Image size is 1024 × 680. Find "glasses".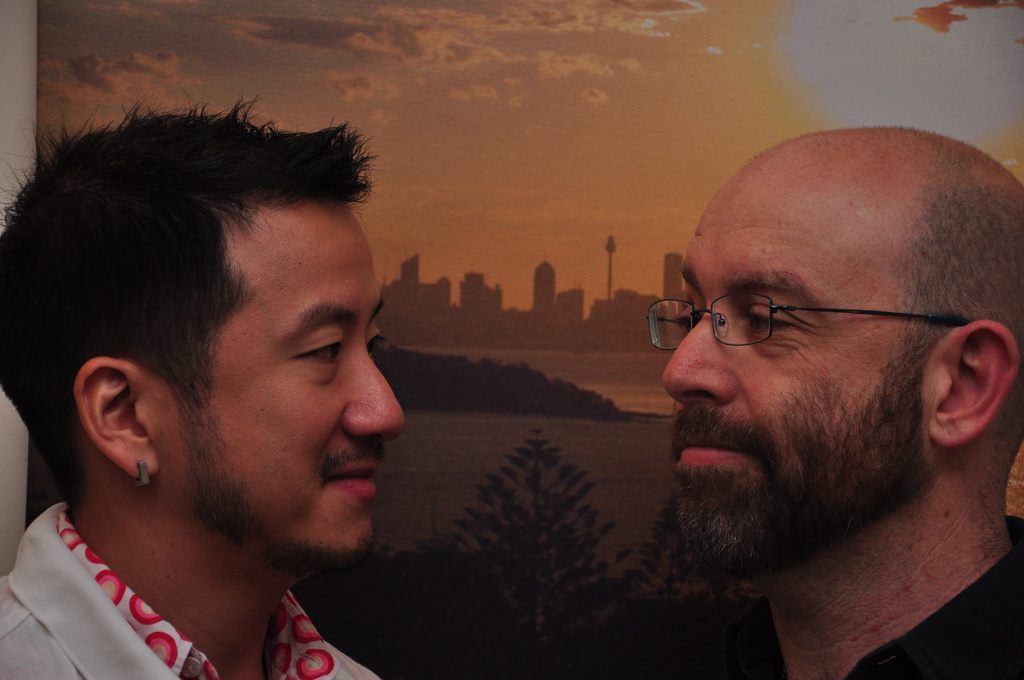
647, 279, 968, 357.
